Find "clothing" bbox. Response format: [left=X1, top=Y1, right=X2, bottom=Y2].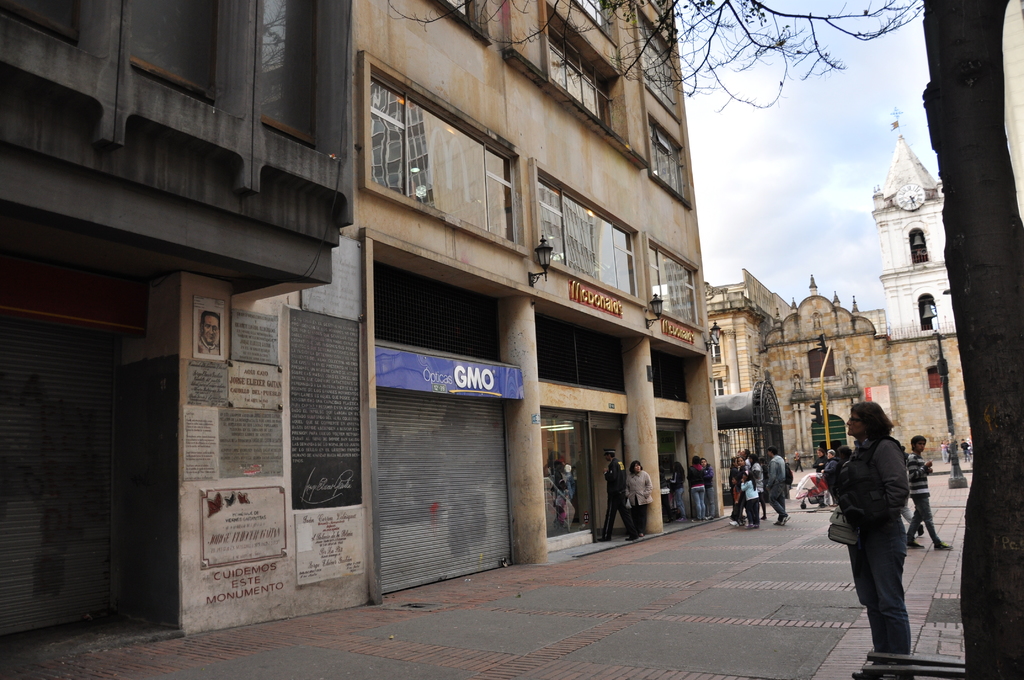
[left=826, top=435, right=908, bottom=540].
